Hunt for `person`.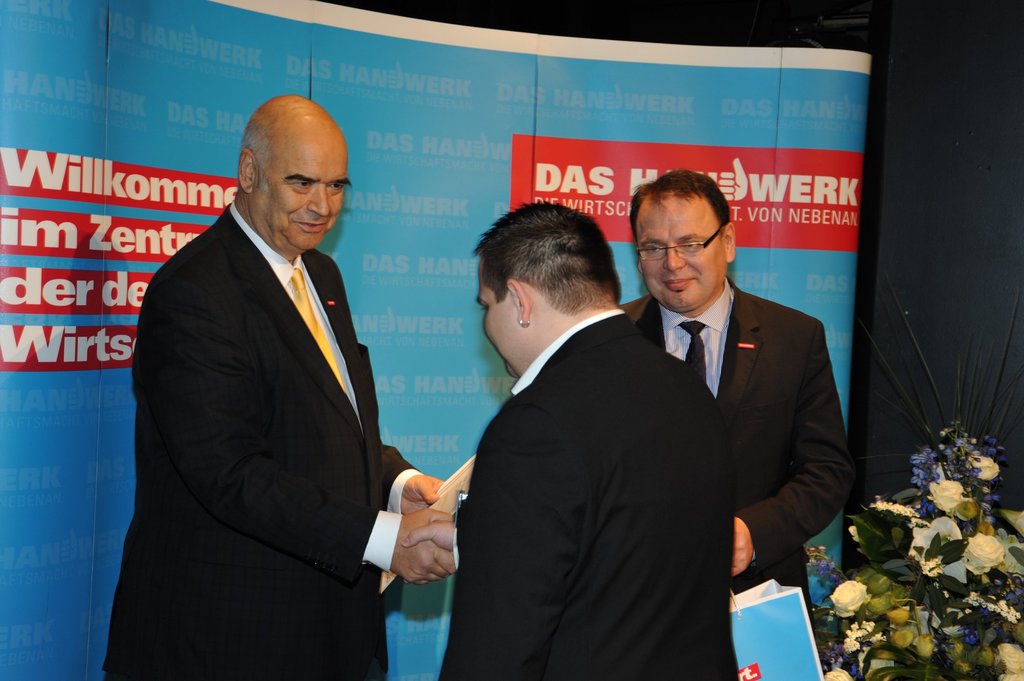
Hunted down at <region>403, 195, 741, 680</region>.
